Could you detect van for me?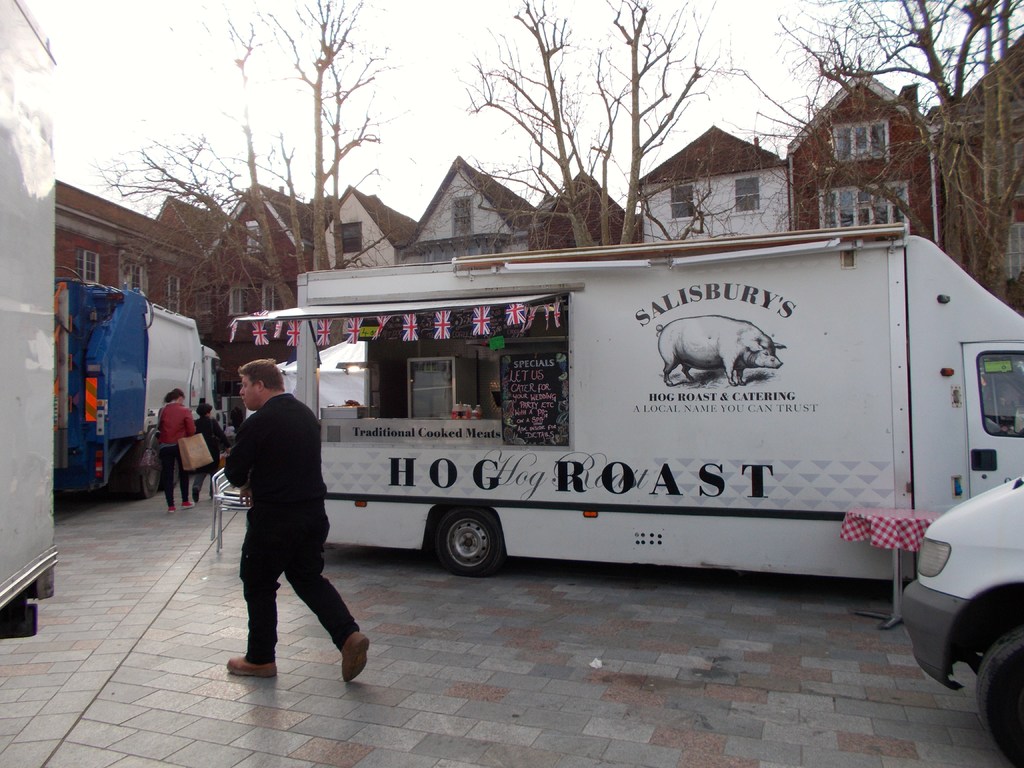
Detection result: <box>232,219,1023,579</box>.
